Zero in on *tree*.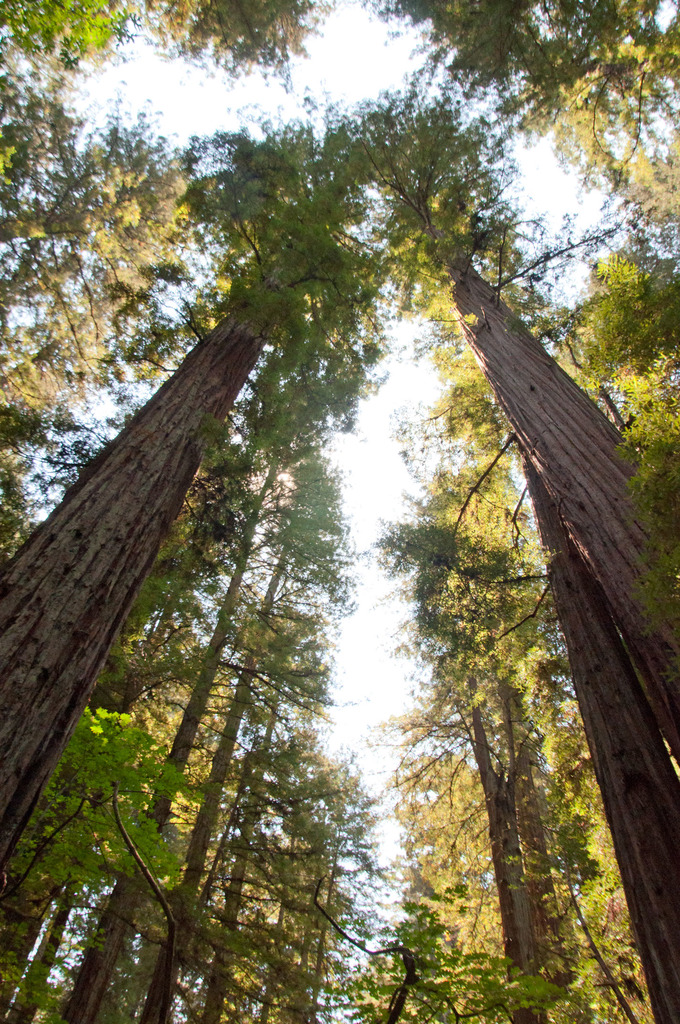
Zeroed in: {"left": 348, "top": 69, "right": 679, "bottom": 772}.
